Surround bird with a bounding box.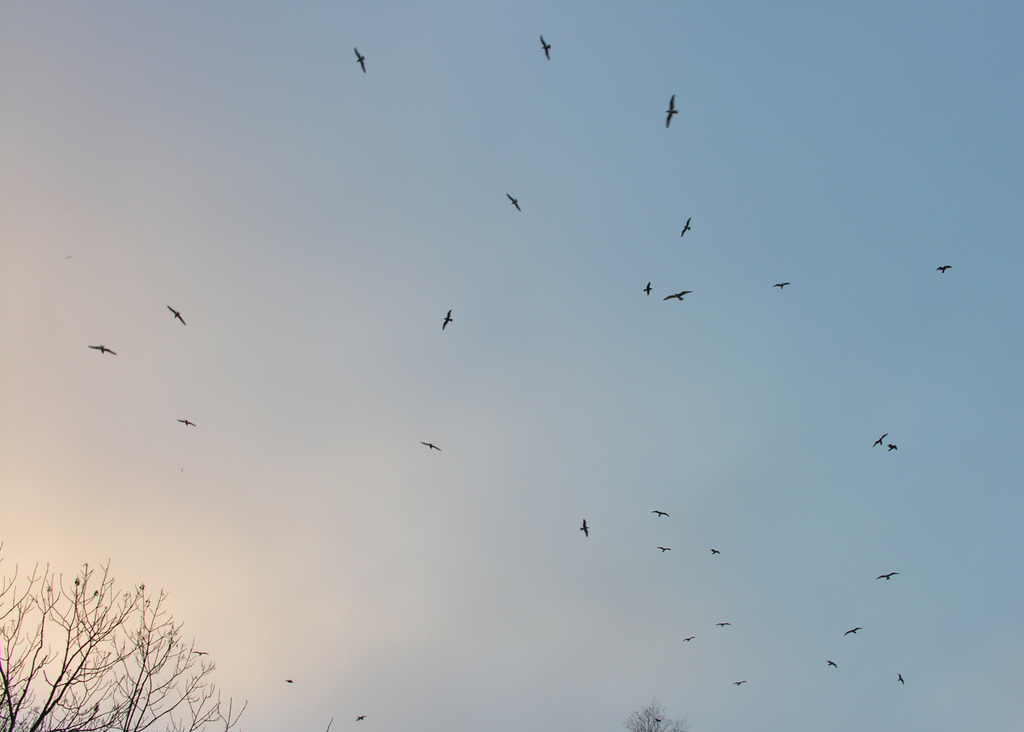
select_region(682, 635, 694, 642).
